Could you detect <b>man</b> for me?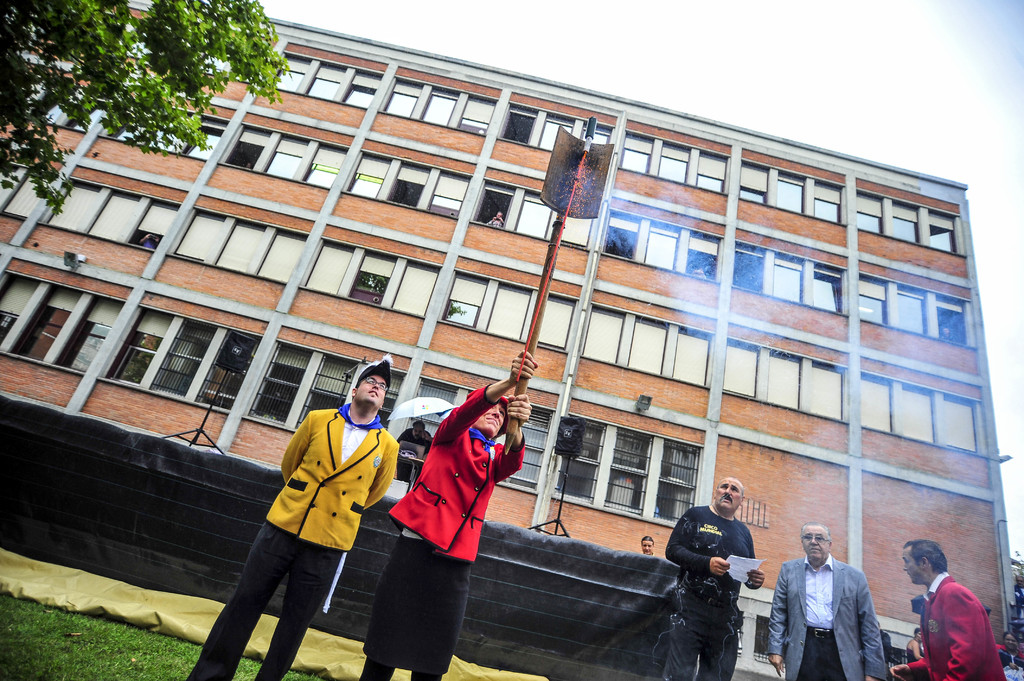
Detection result: 181:360:392:680.
